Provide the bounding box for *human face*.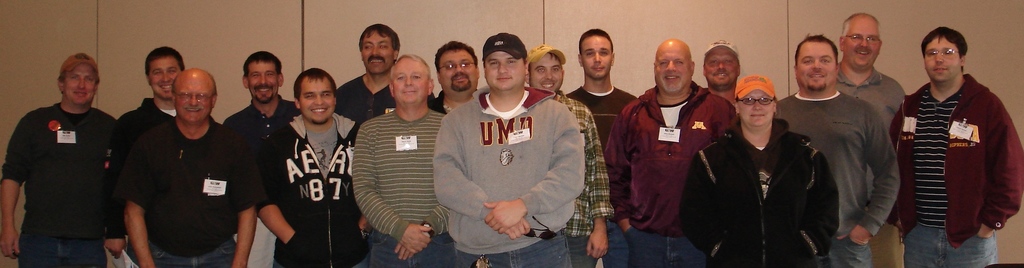
799/39/837/84.
